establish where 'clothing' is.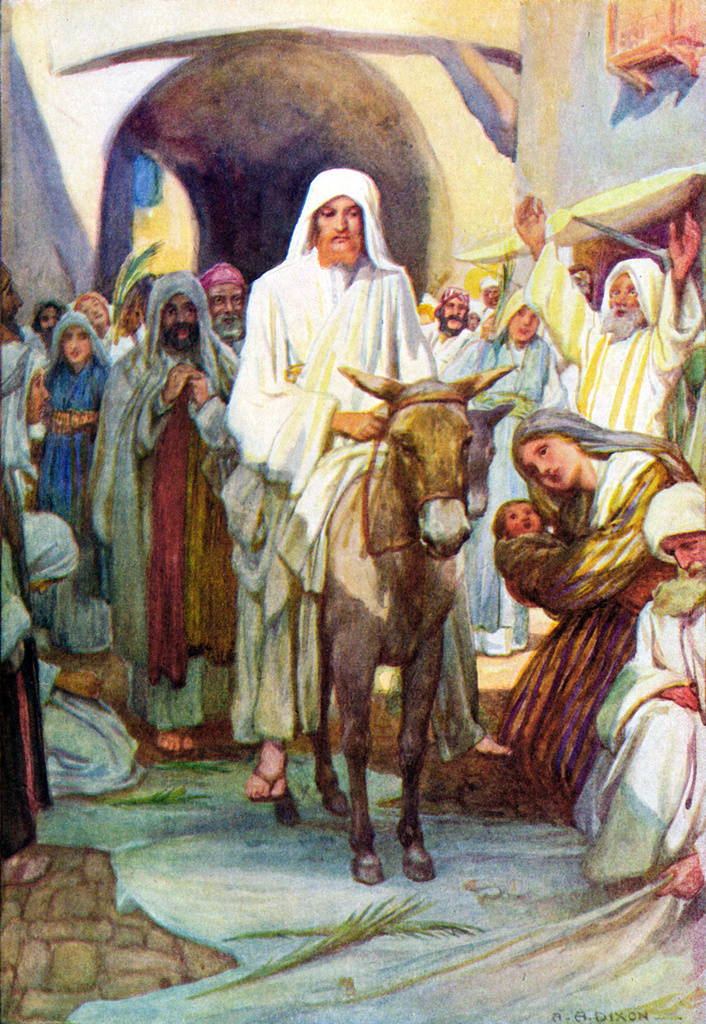
Established at <bbox>0, 328, 44, 506</bbox>.
